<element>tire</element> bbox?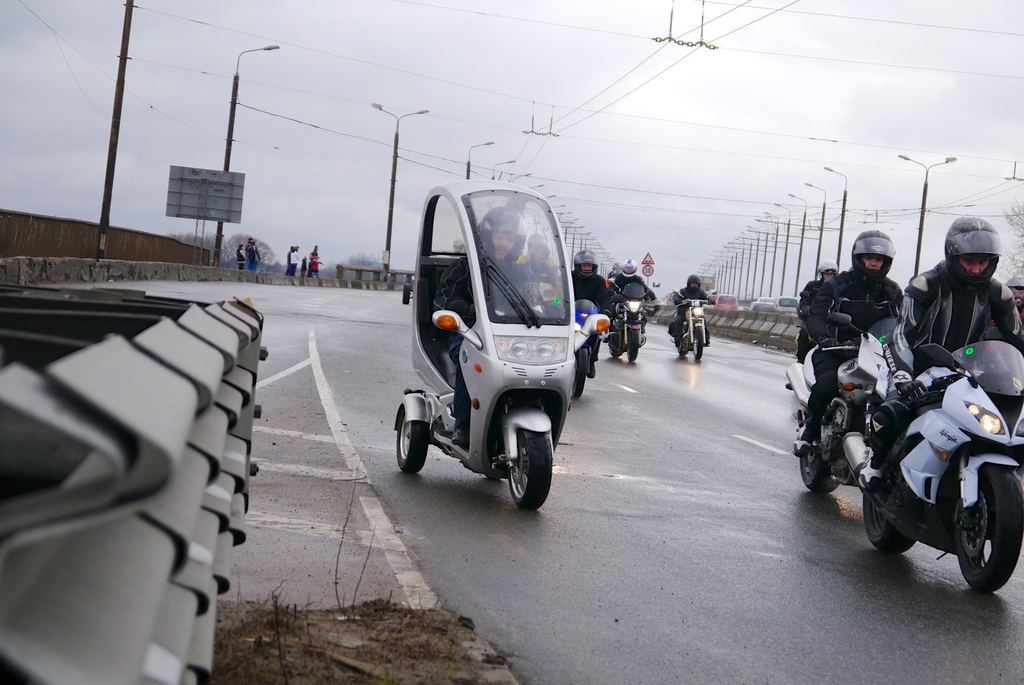
bbox=(796, 390, 861, 491)
